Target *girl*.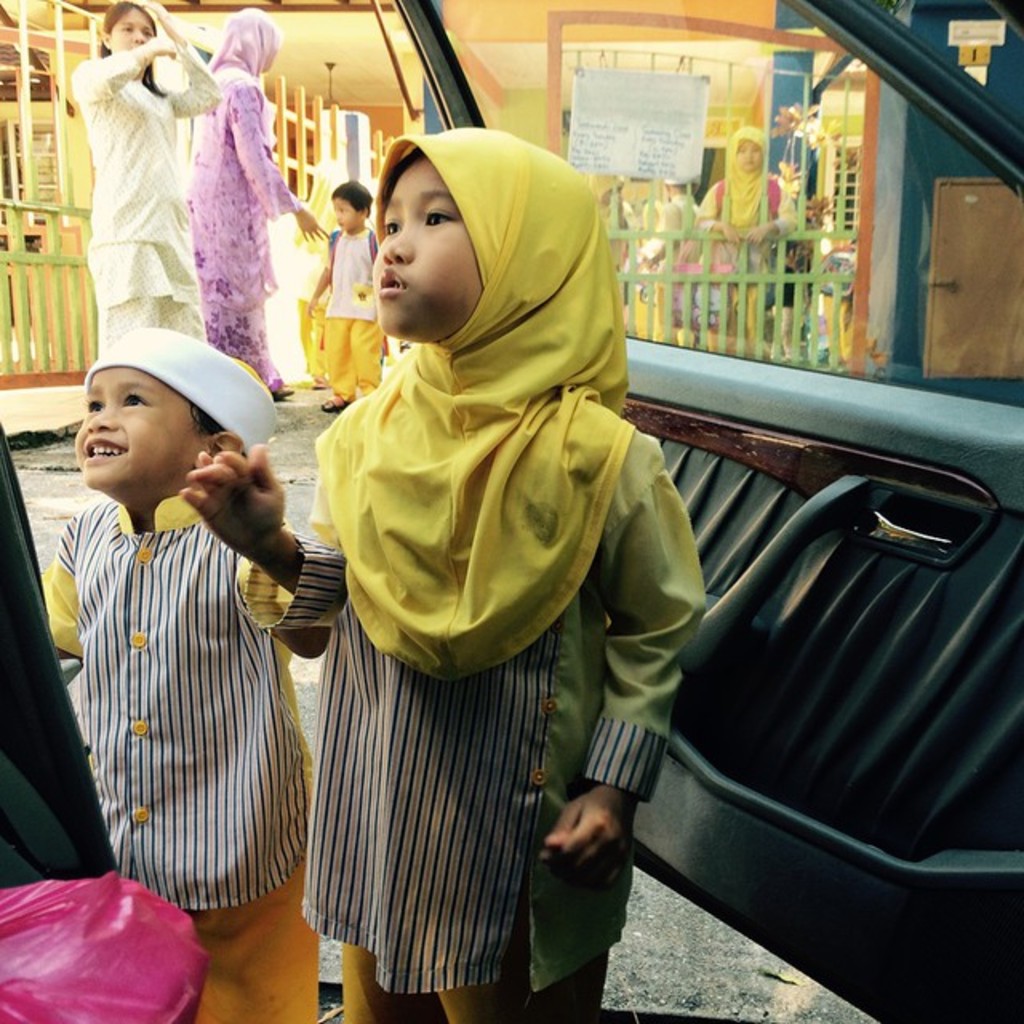
Target region: bbox=[53, 0, 227, 344].
